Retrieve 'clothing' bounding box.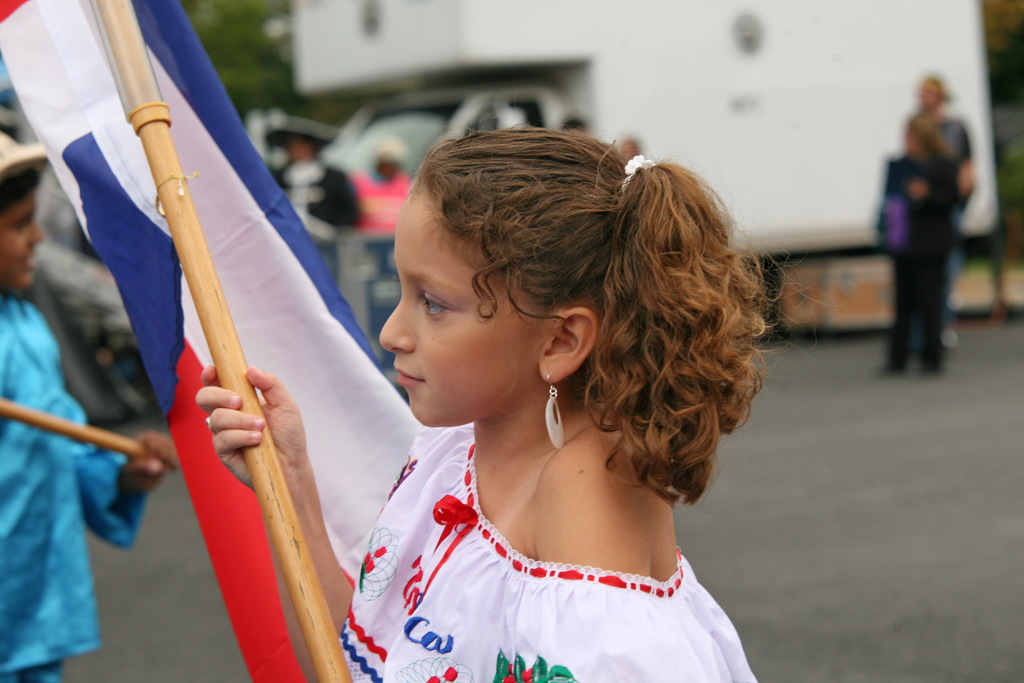
Bounding box: (x1=876, y1=143, x2=951, y2=383).
